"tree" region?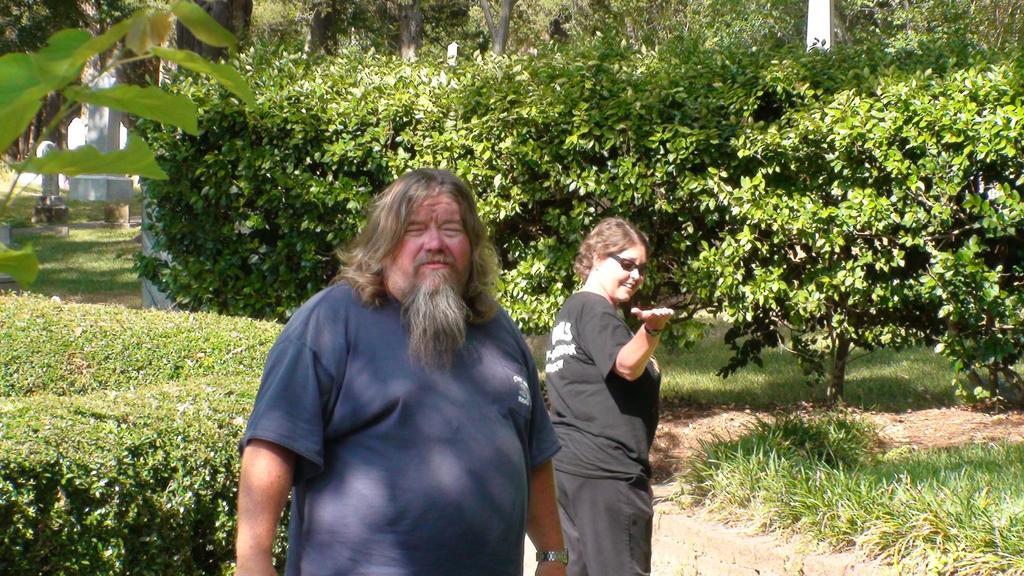
bbox=(899, 0, 1023, 85)
